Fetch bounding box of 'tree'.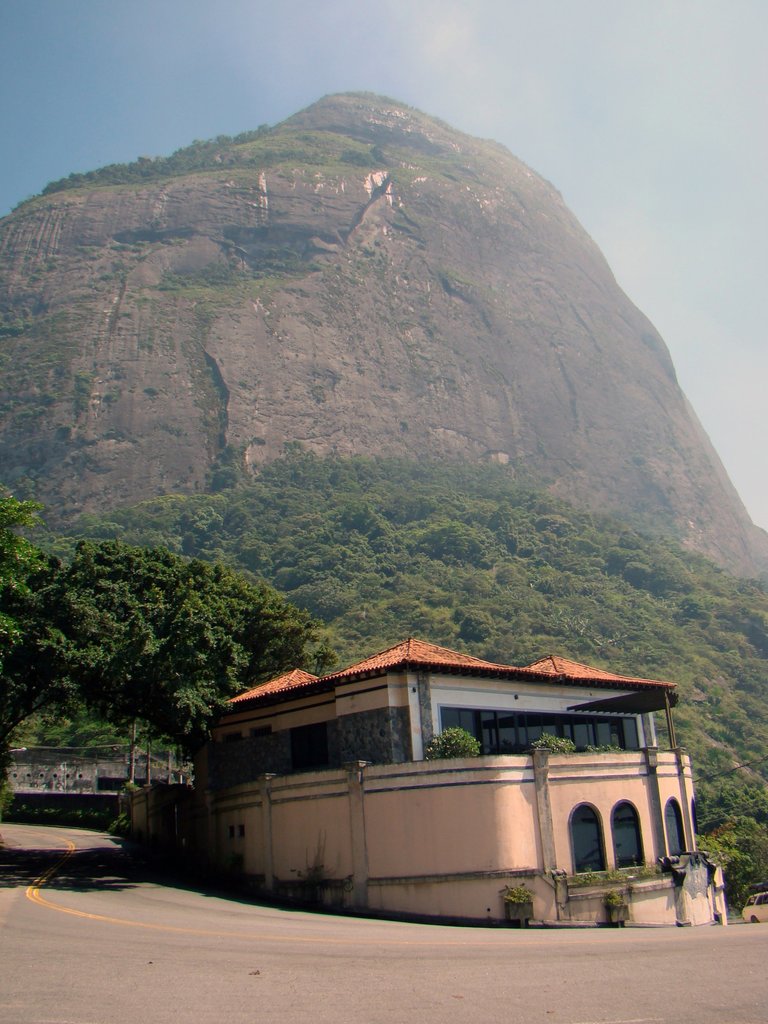
Bbox: pyautogui.locateOnScreen(19, 513, 353, 776).
